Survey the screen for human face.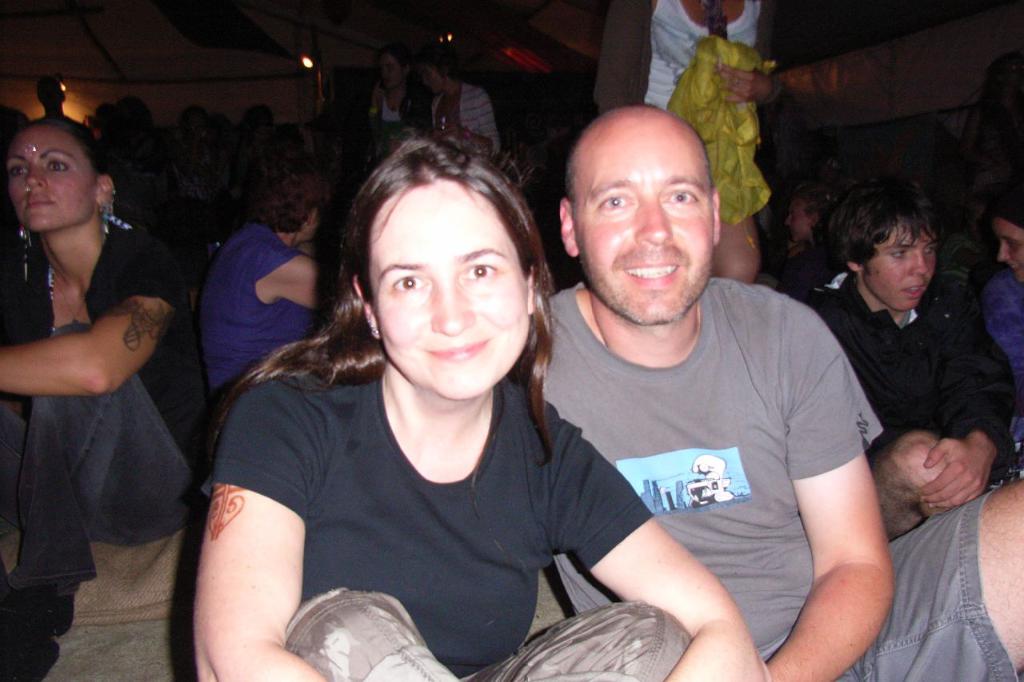
Survey found: {"left": 5, "top": 125, "right": 98, "bottom": 239}.
